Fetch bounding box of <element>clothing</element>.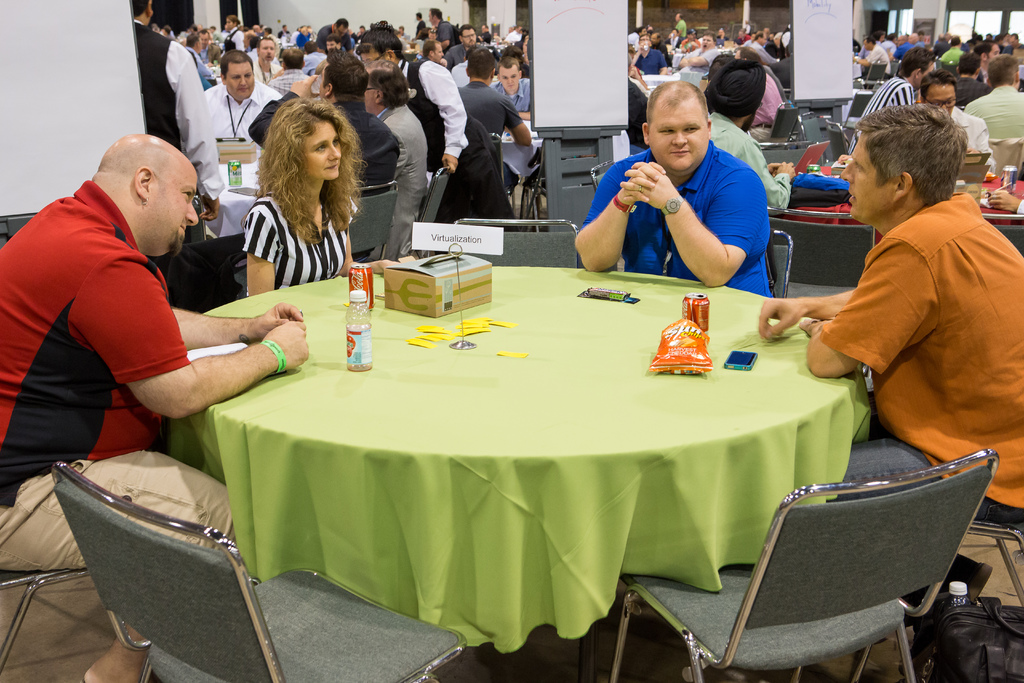
Bbox: detection(255, 59, 279, 83).
